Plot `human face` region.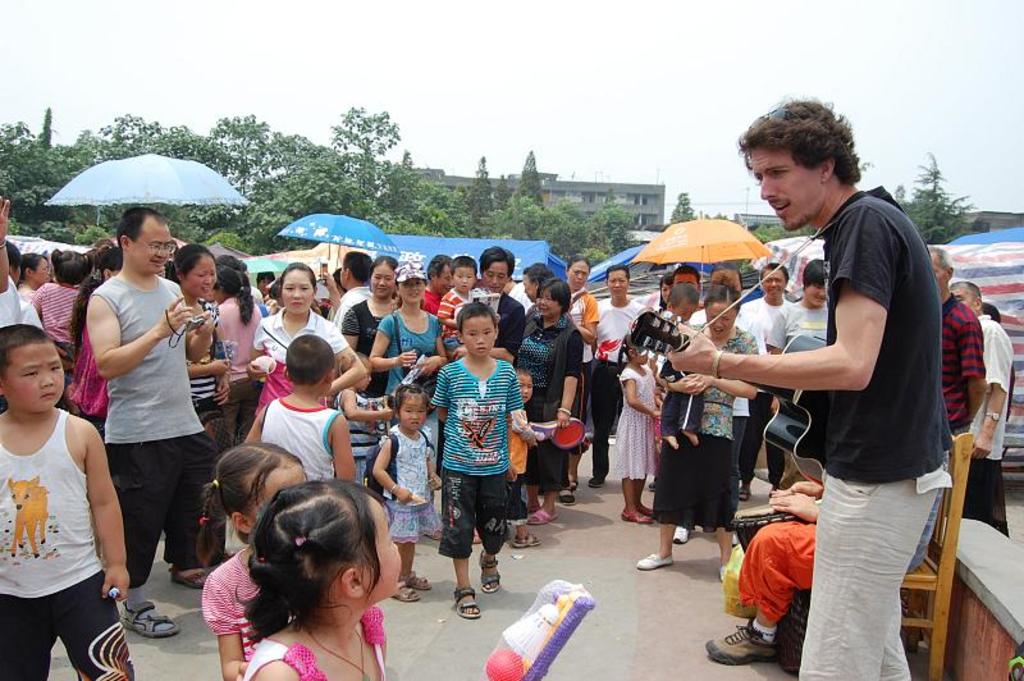
Plotted at pyautogui.locateOnScreen(453, 266, 475, 292).
